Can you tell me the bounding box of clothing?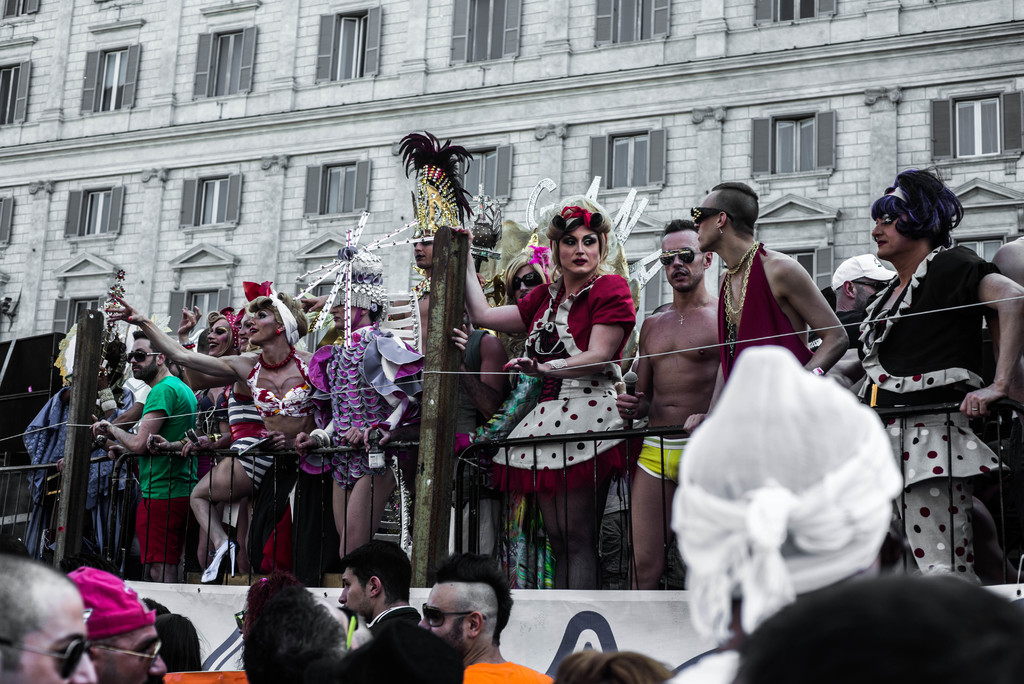
rect(635, 438, 684, 482).
